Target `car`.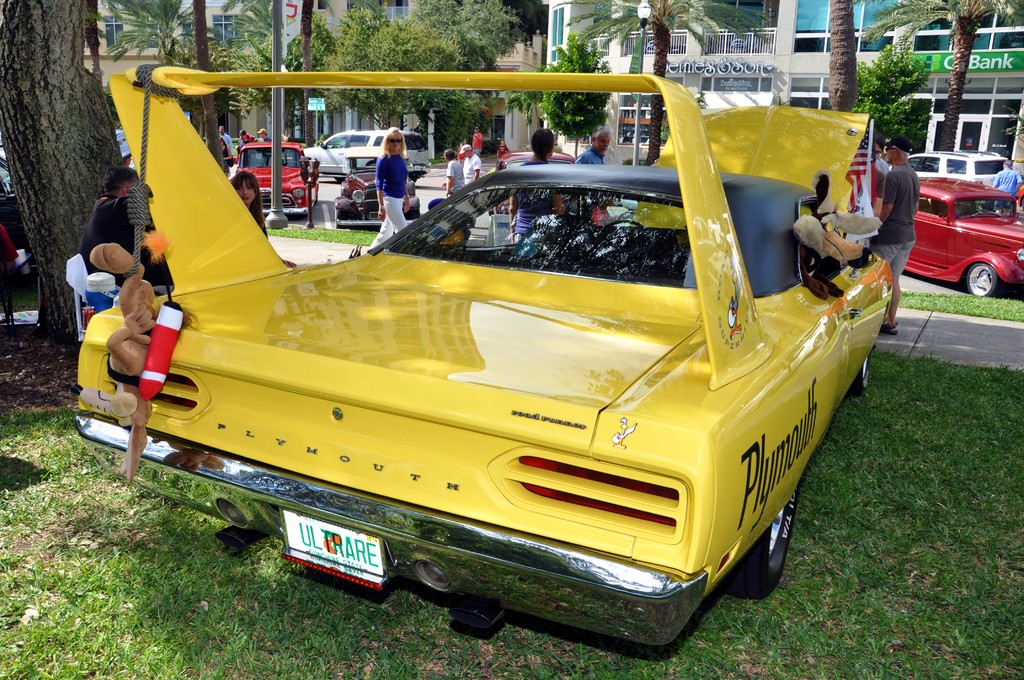
Target region: (x1=75, y1=64, x2=892, y2=653).
